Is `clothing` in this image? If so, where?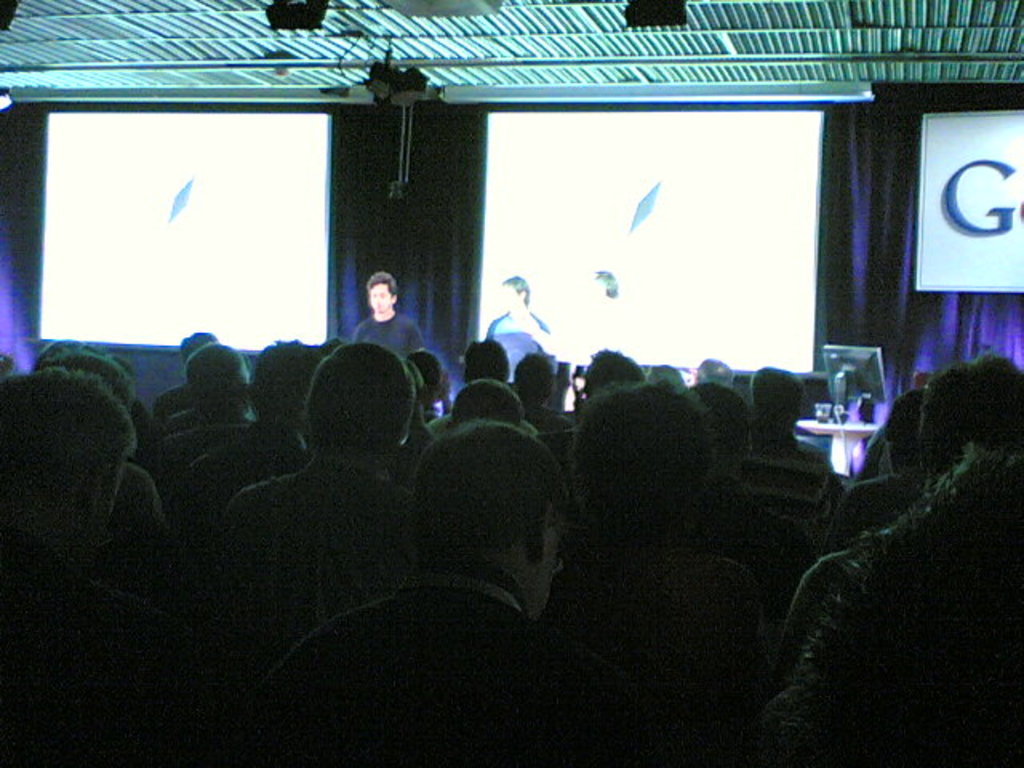
Yes, at bbox(350, 315, 438, 354).
